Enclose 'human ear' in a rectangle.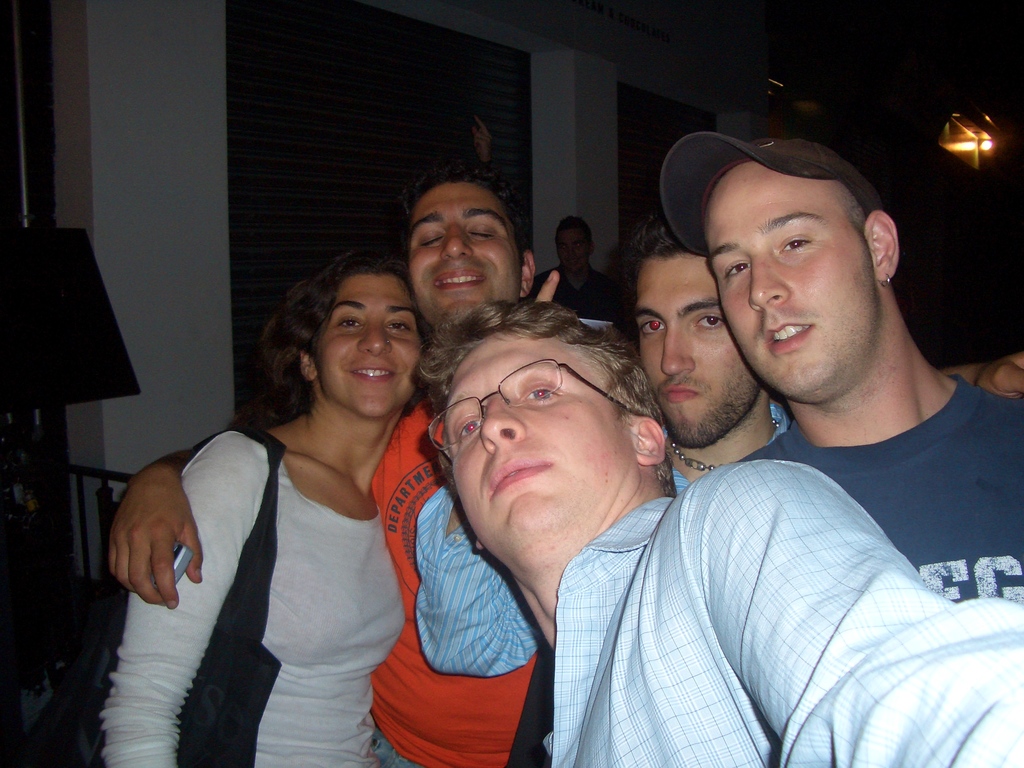
Rect(298, 351, 320, 381).
